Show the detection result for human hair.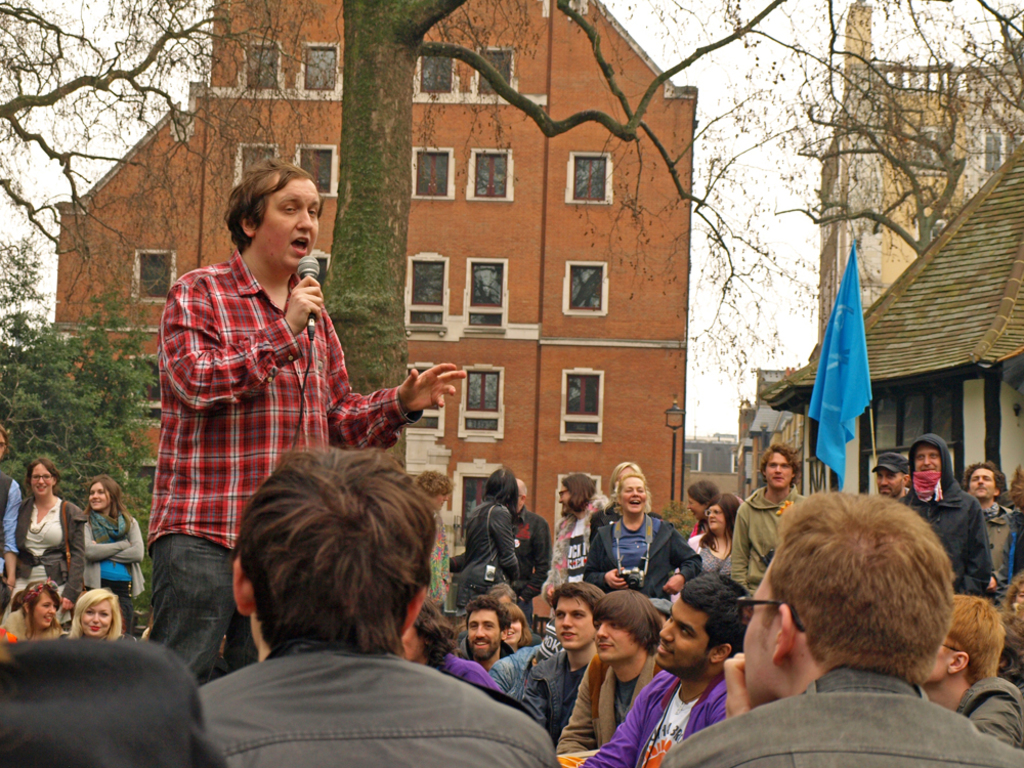
locate(764, 488, 953, 691).
